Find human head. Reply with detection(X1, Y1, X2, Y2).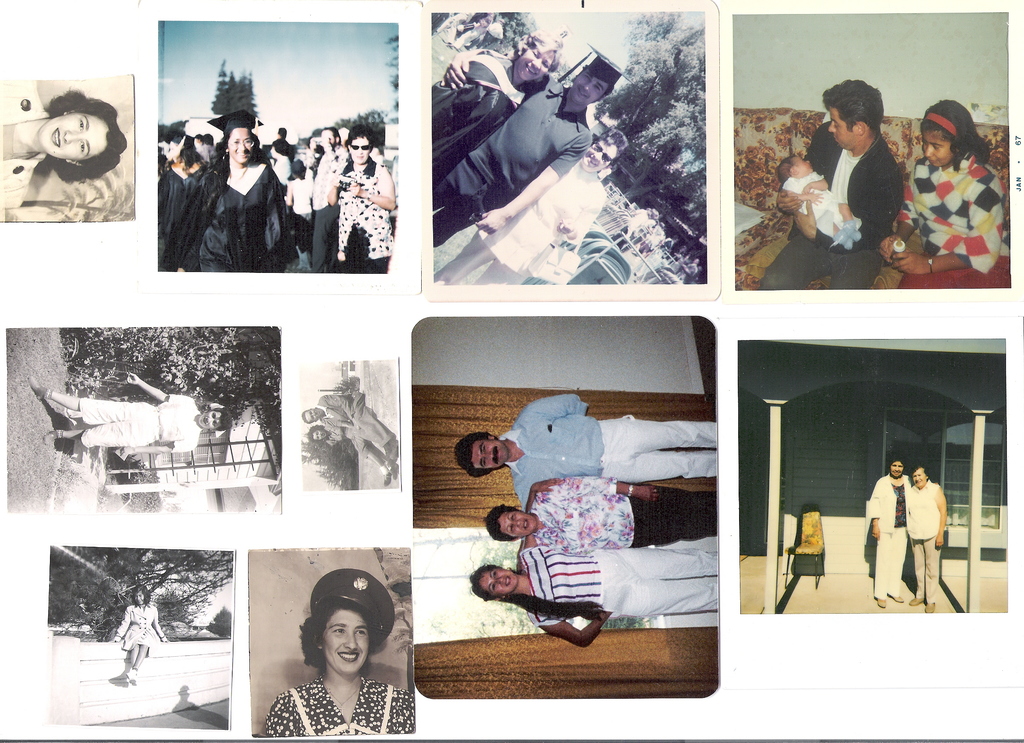
detection(485, 505, 535, 540).
